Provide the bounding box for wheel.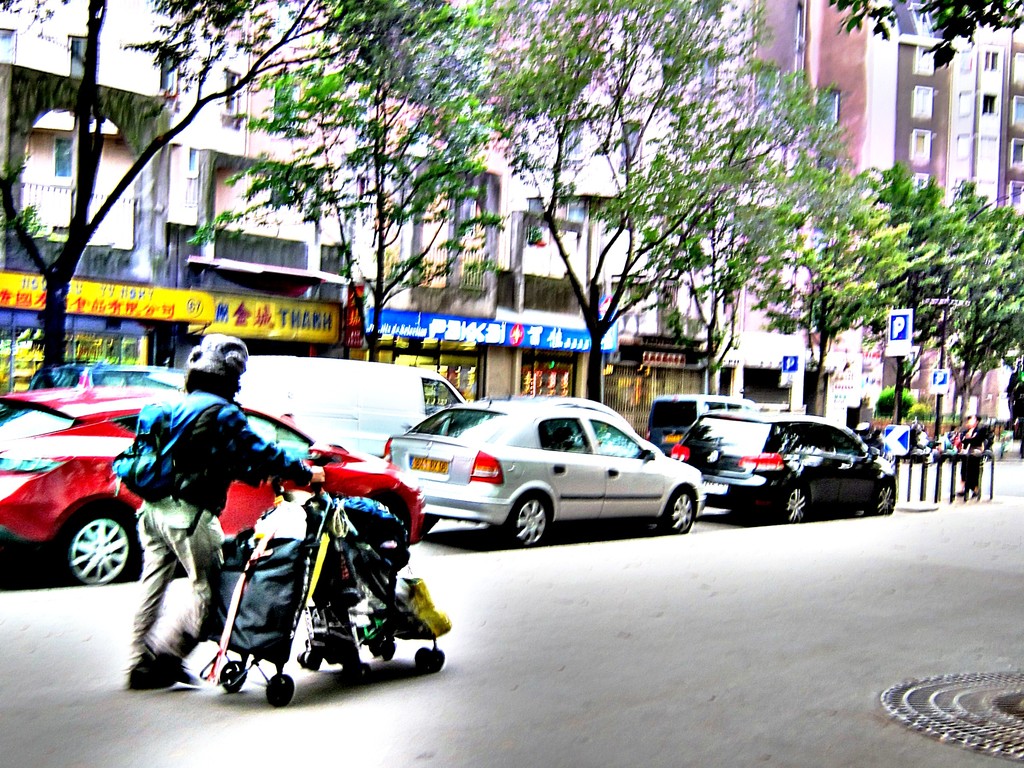
detection(266, 676, 292, 707).
